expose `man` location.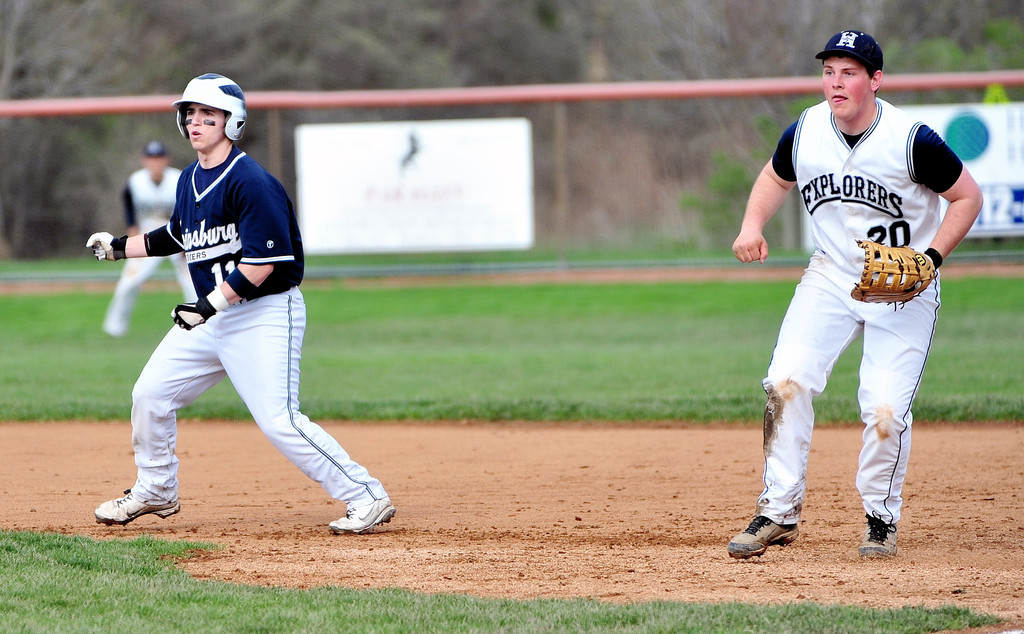
Exposed at 728, 27, 982, 557.
